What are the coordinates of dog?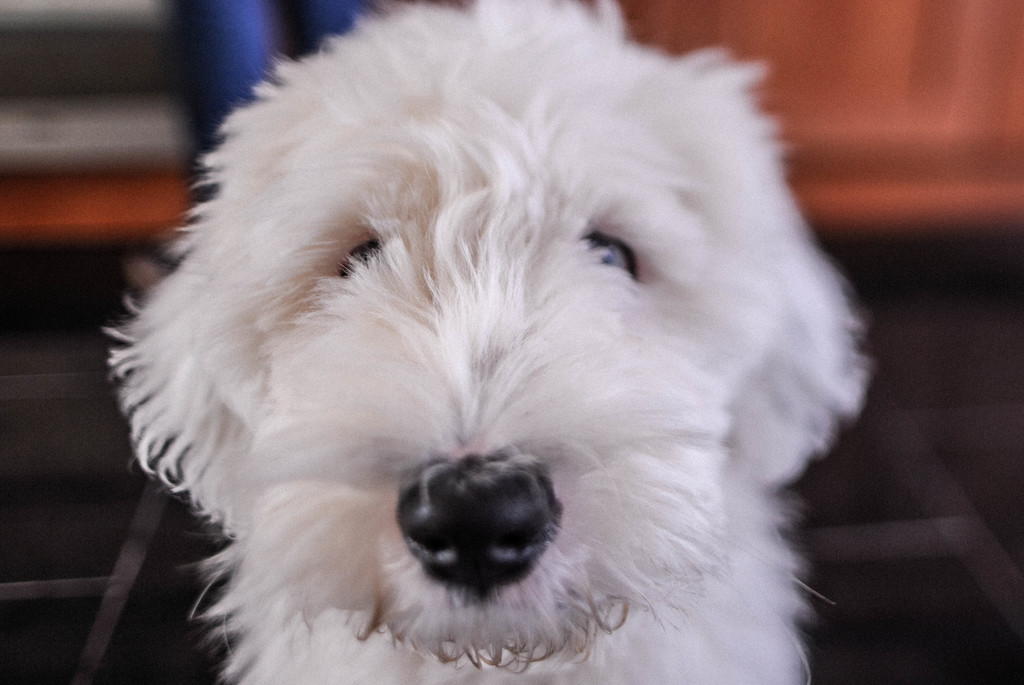
{"x1": 106, "y1": 0, "x2": 875, "y2": 684}.
